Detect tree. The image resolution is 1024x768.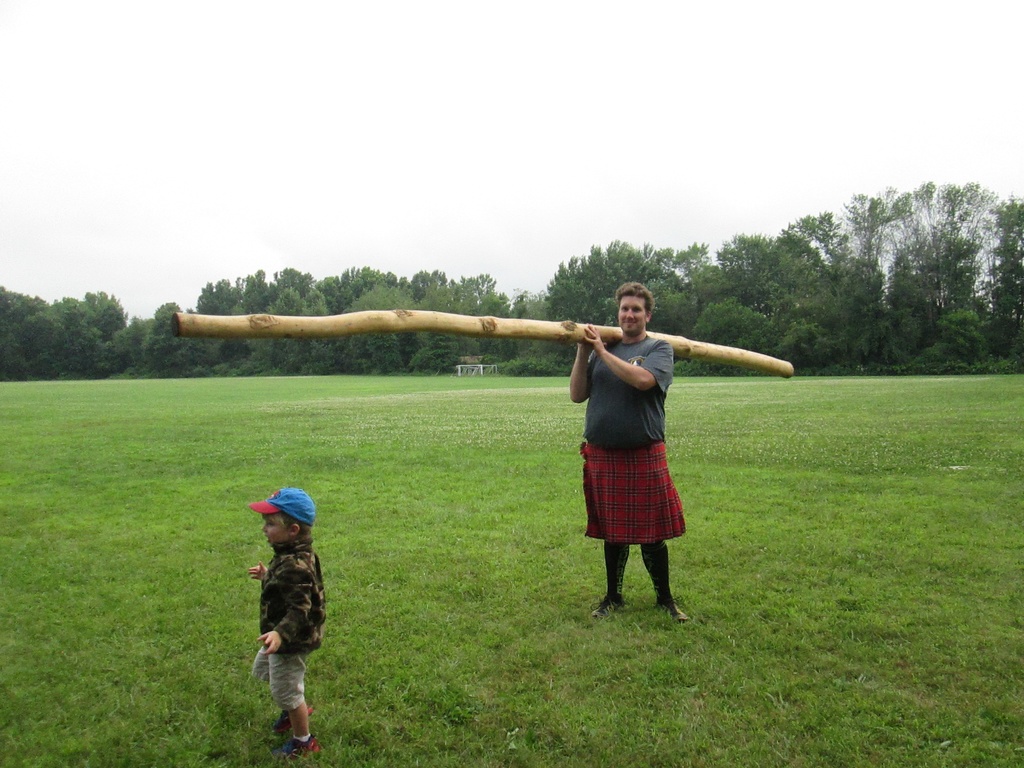
(x1=691, y1=297, x2=783, y2=380).
